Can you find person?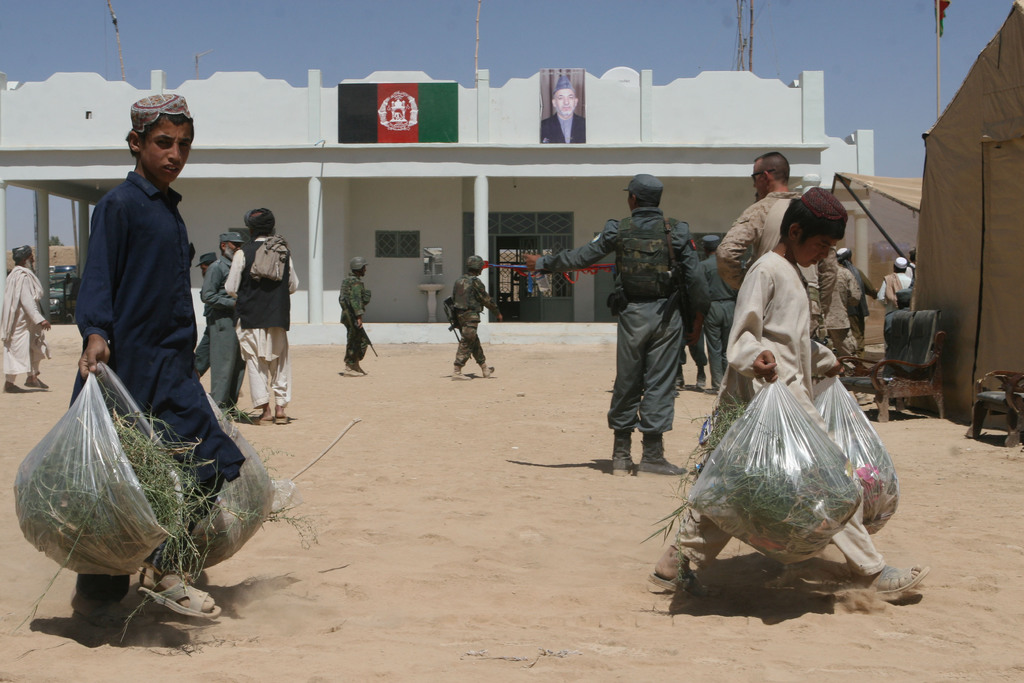
Yes, bounding box: rect(216, 197, 294, 425).
